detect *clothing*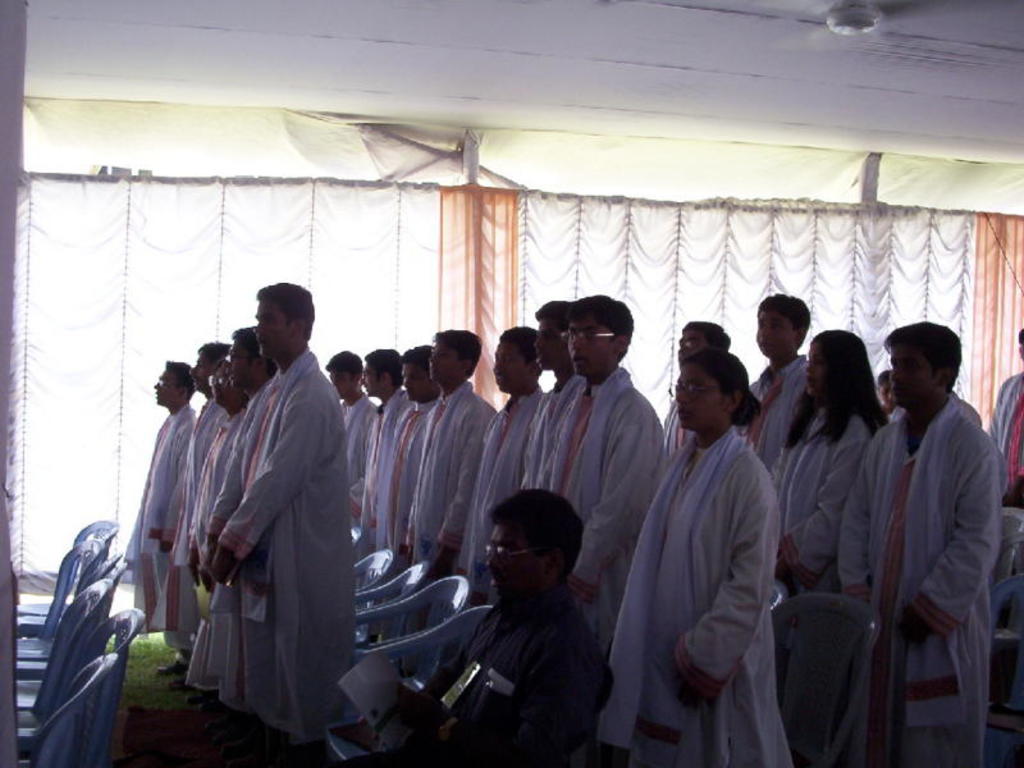
412, 375, 497, 558
